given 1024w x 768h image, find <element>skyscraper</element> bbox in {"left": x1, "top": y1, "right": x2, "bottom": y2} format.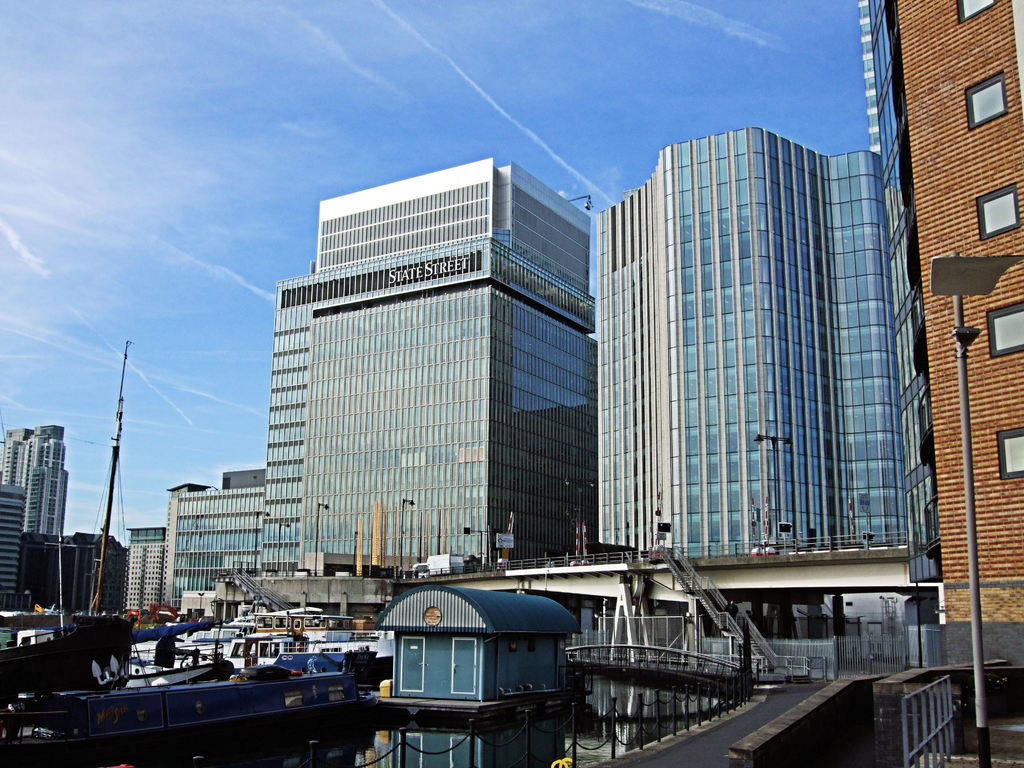
{"left": 122, "top": 157, "right": 602, "bottom": 626}.
